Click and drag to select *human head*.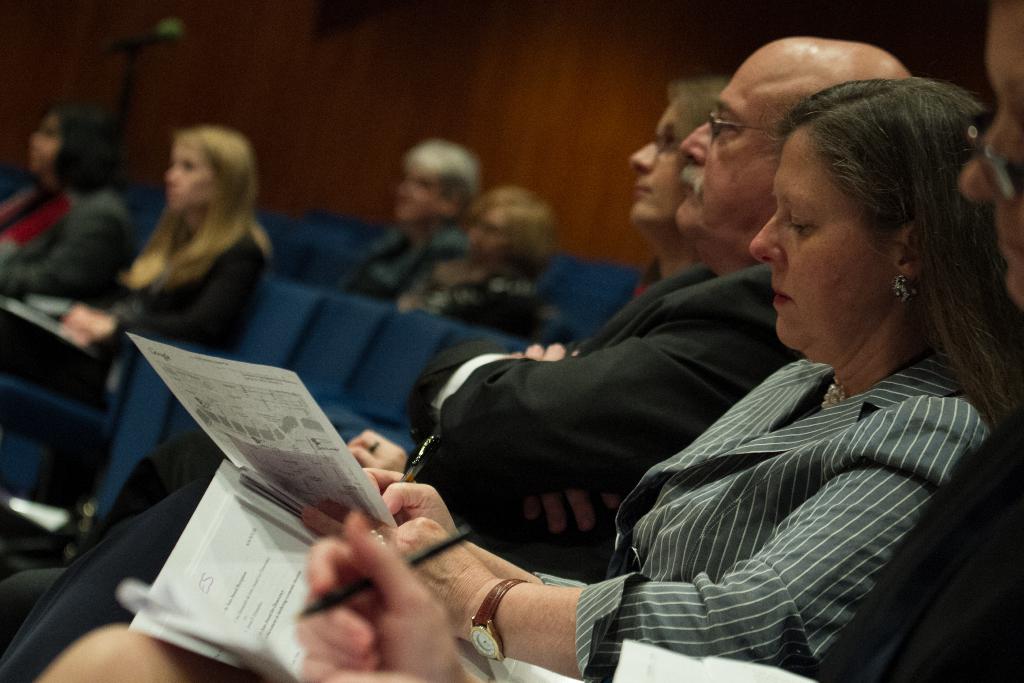
Selection: region(628, 77, 731, 240).
